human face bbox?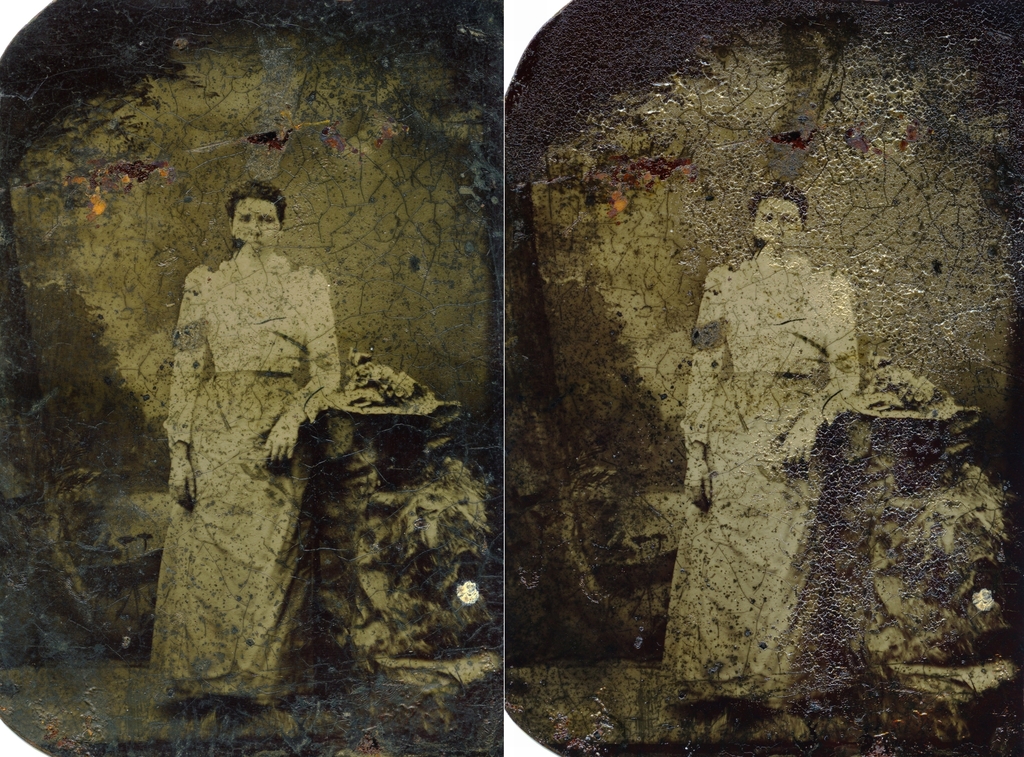
<bbox>232, 199, 278, 252</bbox>
